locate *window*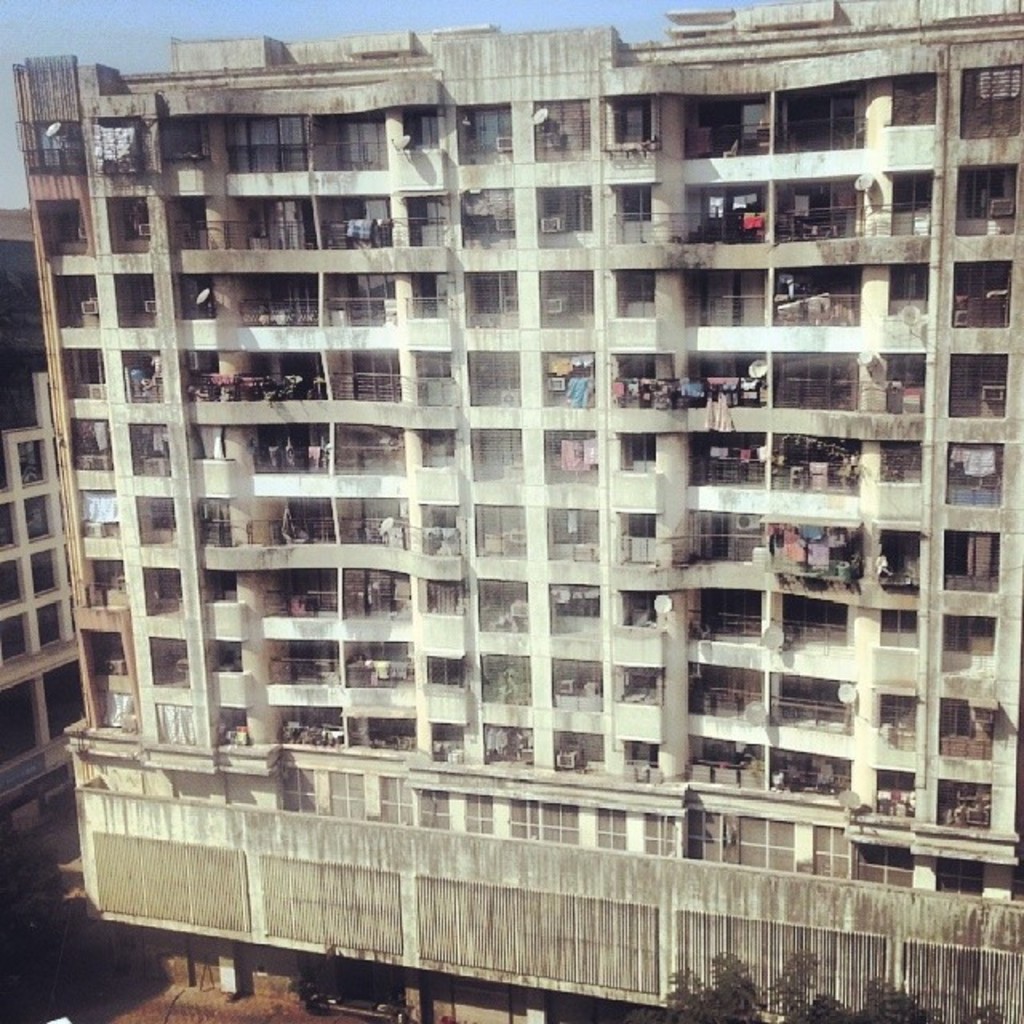
[x1=534, y1=98, x2=595, y2=152]
